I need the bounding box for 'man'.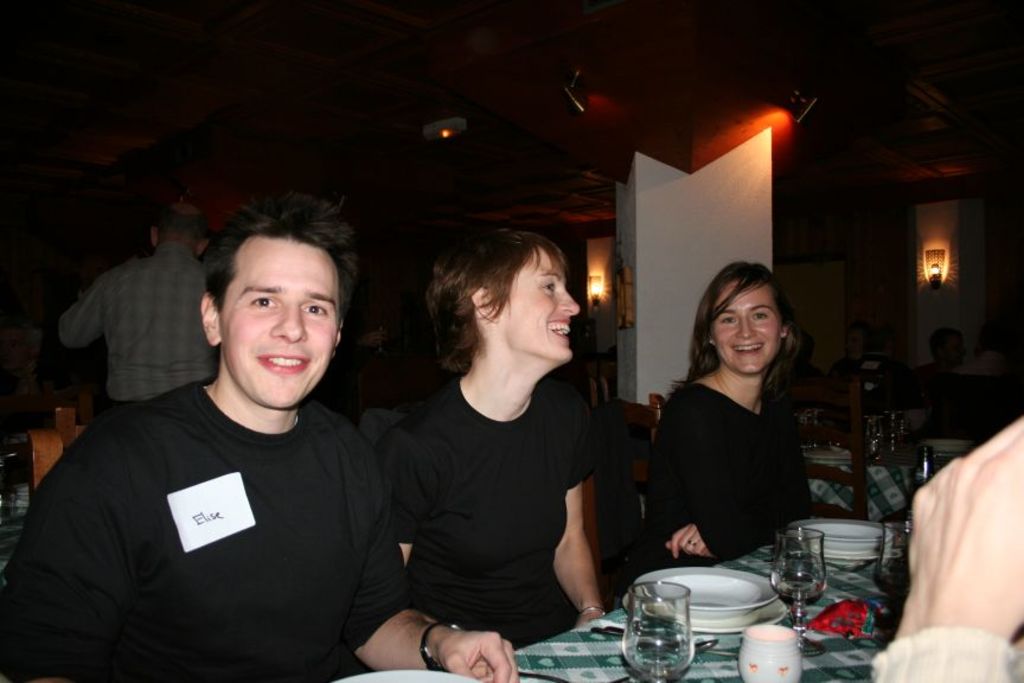
Here it is: {"left": 0, "top": 190, "right": 519, "bottom": 682}.
